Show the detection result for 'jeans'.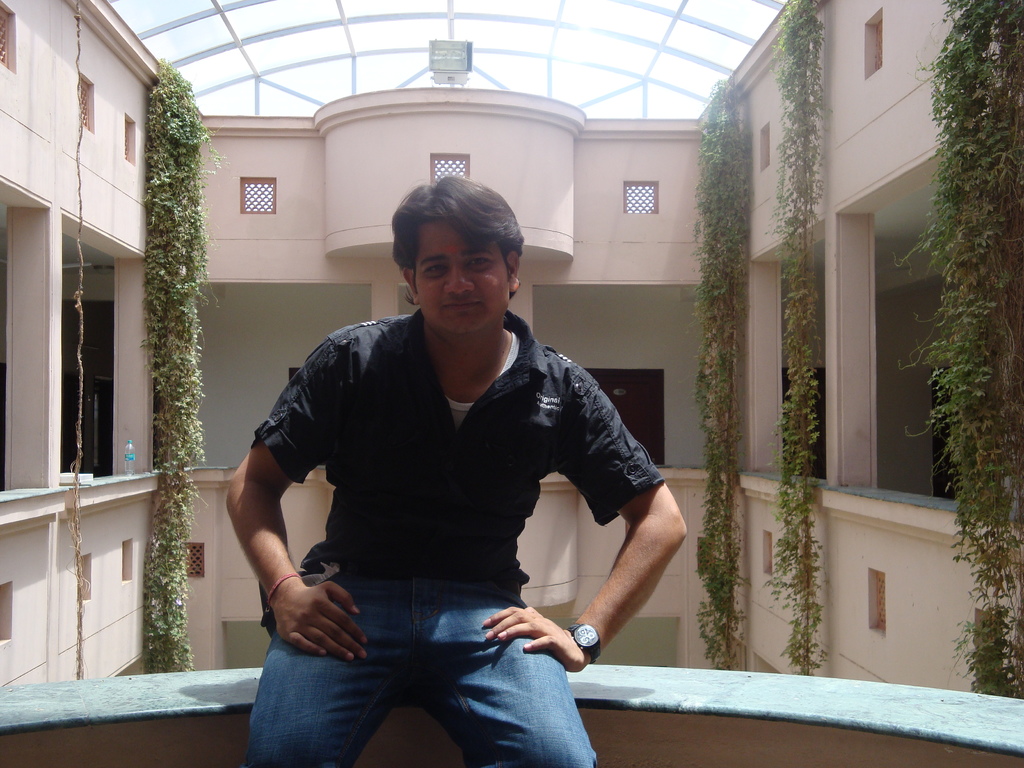
<box>252,591,604,757</box>.
